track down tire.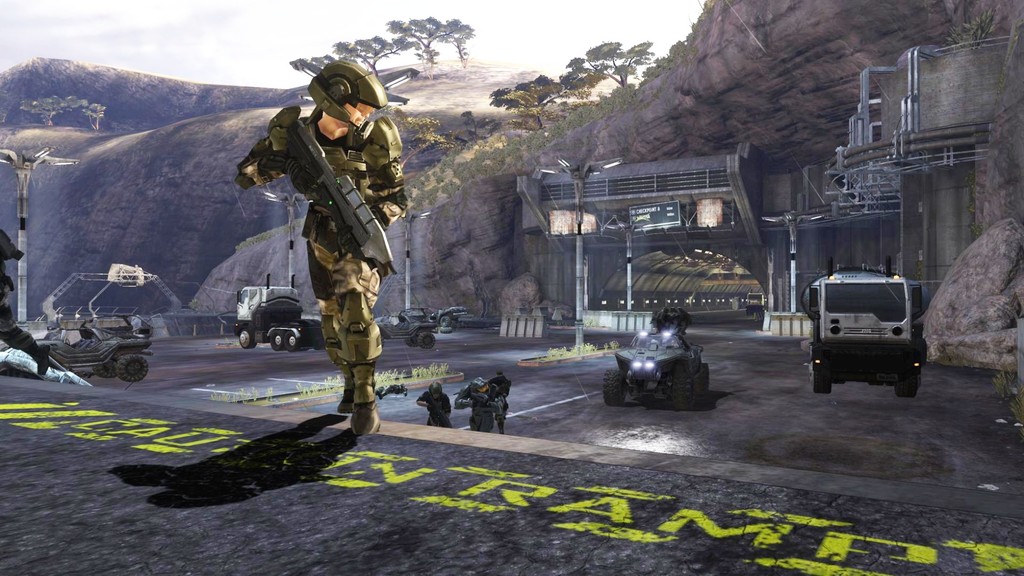
Tracked to locate(895, 365, 920, 404).
